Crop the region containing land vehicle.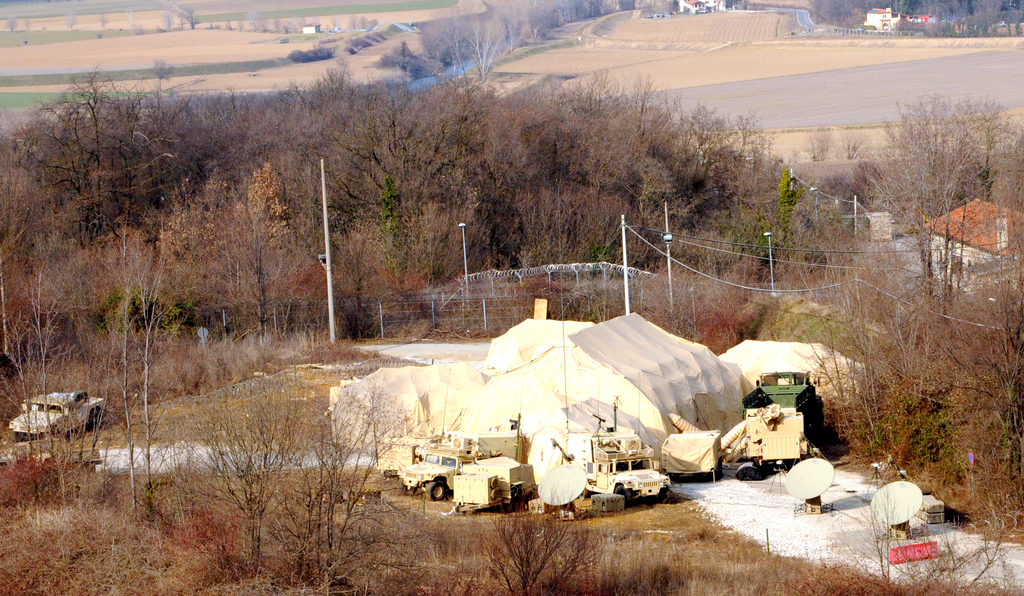
Crop region: <bbox>11, 380, 101, 445</bbox>.
